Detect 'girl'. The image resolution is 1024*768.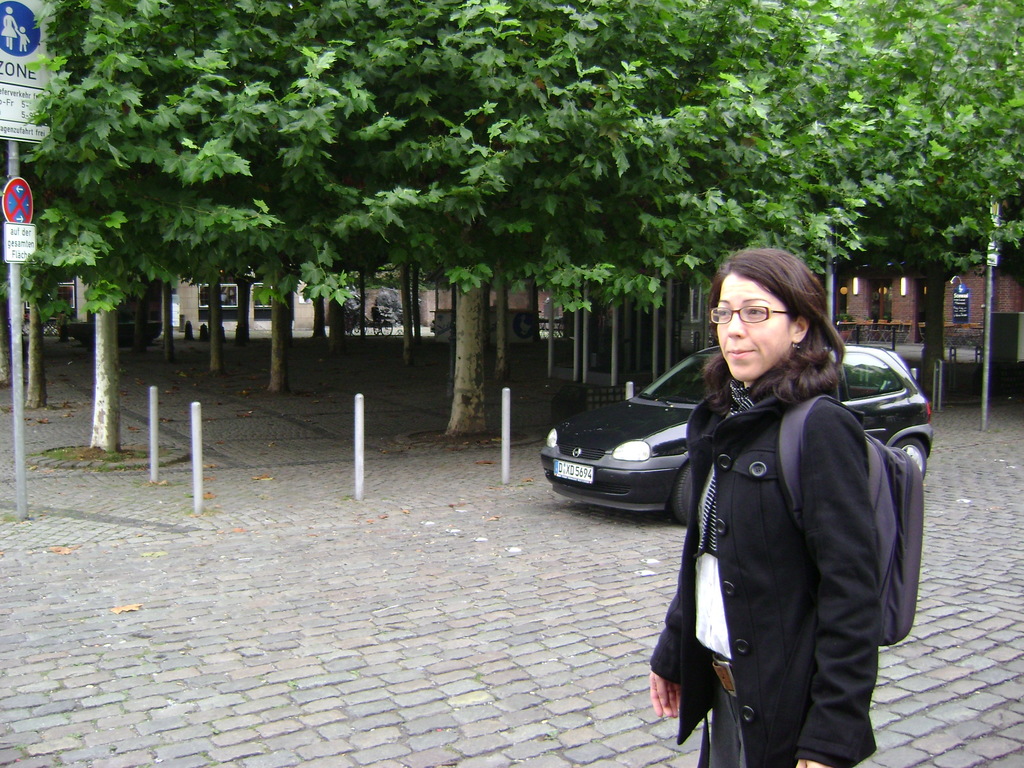
(left=645, top=244, right=890, bottom=767).
